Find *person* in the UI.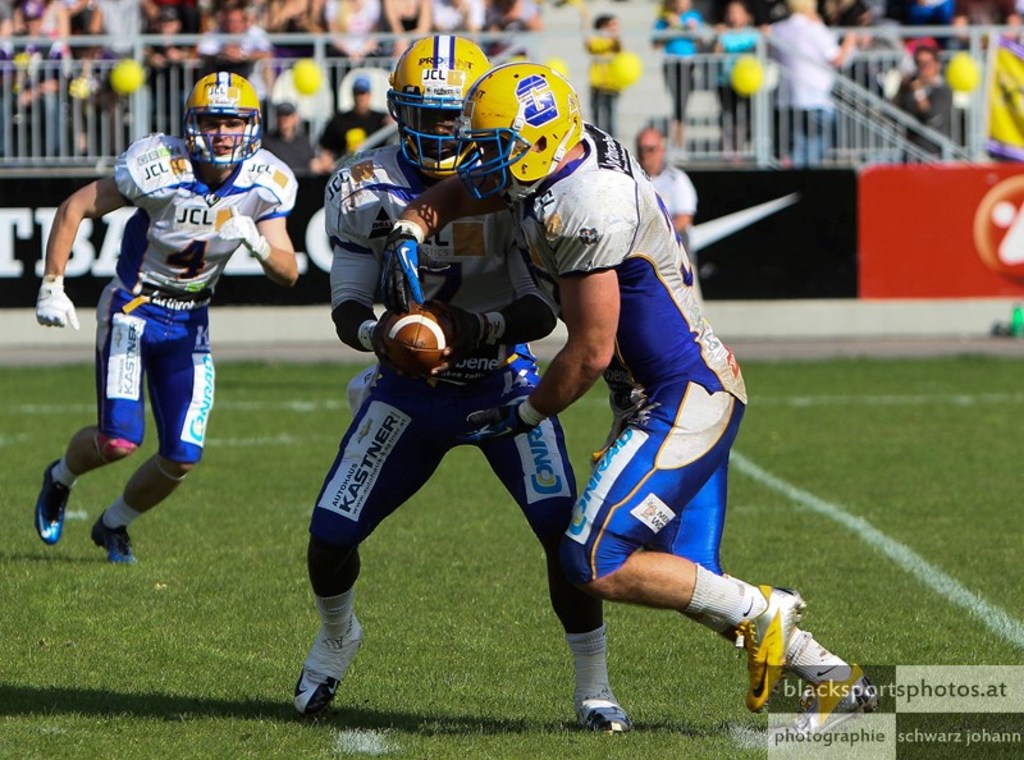
UI element at 965 0 1023 38.
